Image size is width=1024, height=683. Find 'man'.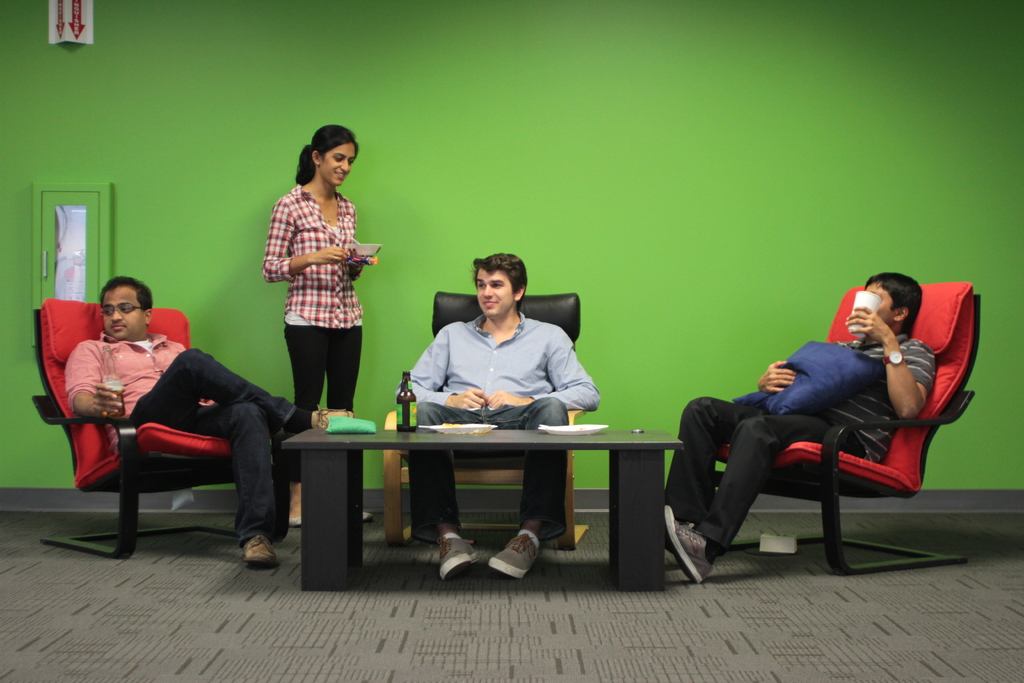
region(653, 269, 927, 584).
